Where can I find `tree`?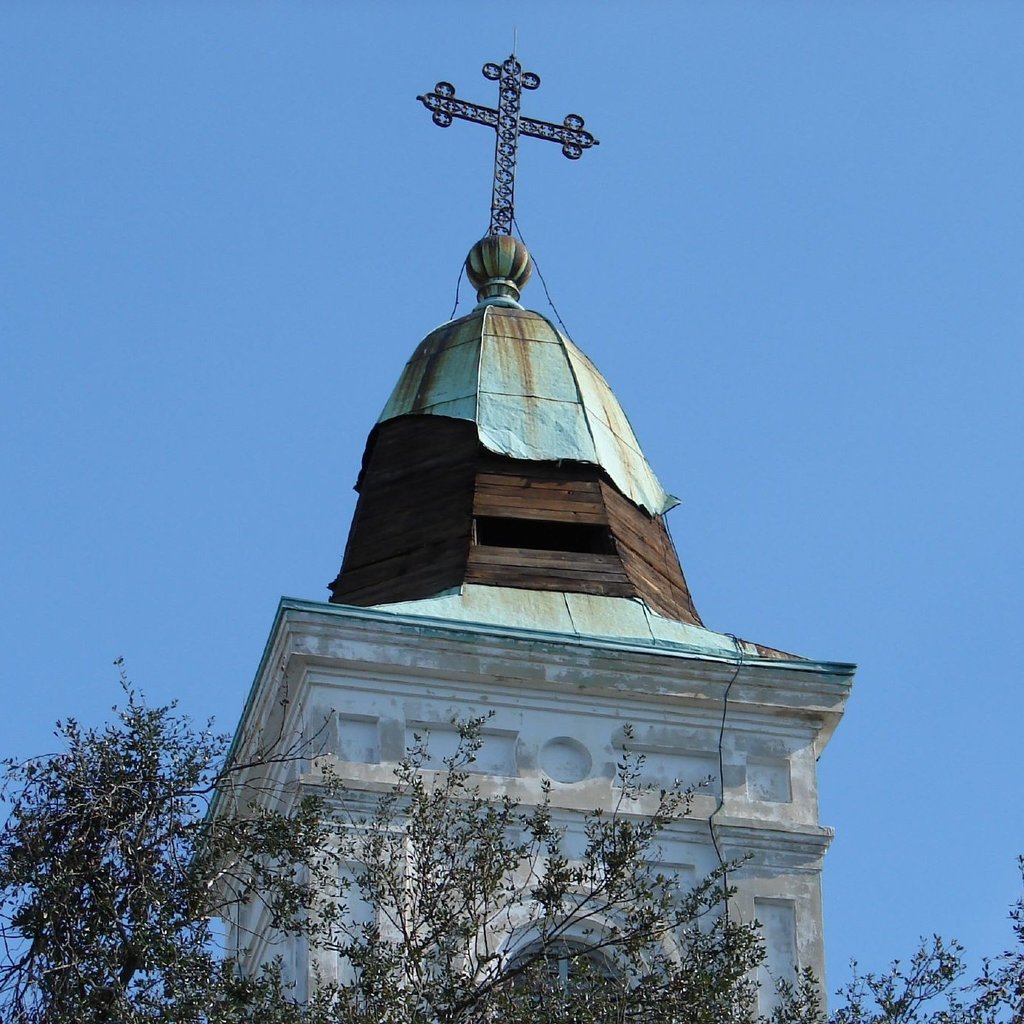
You can find it at <box>23,591,253,1013</box>.
